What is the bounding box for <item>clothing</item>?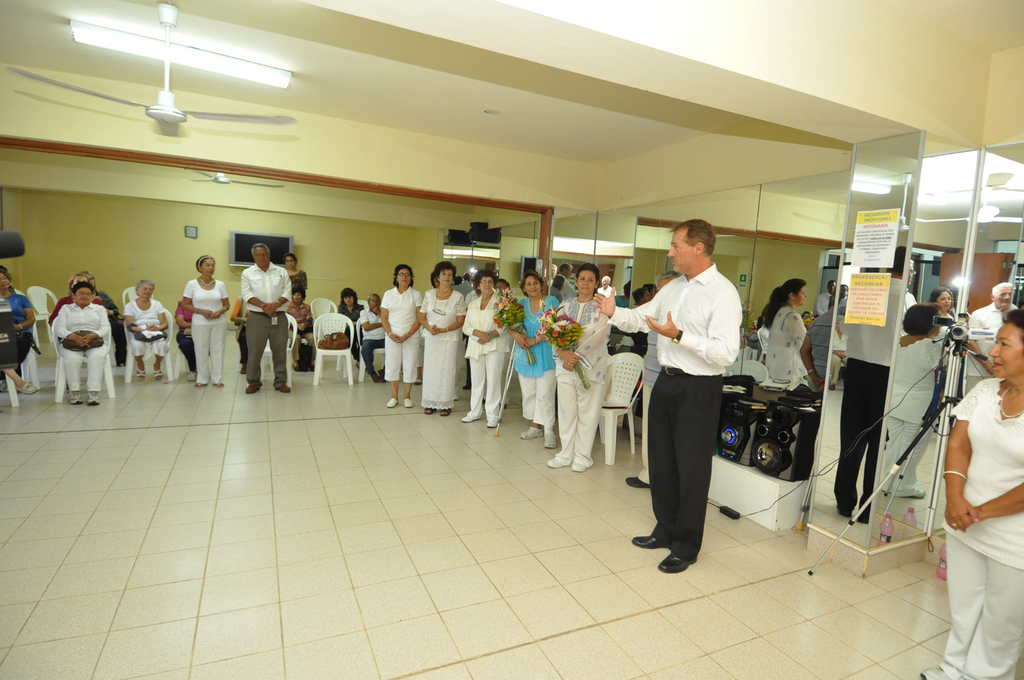
[380, 287, 421, 382].
